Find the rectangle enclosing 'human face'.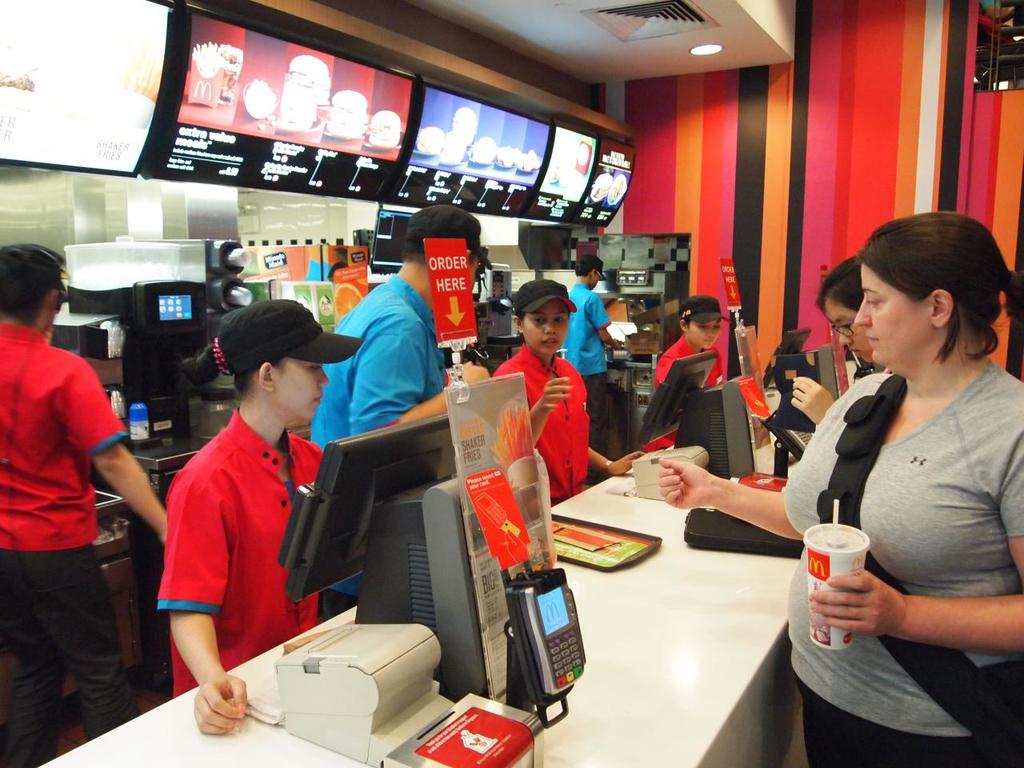
{"x1": 851, "y1": 262, "x2": 933, "y2": 366}.
